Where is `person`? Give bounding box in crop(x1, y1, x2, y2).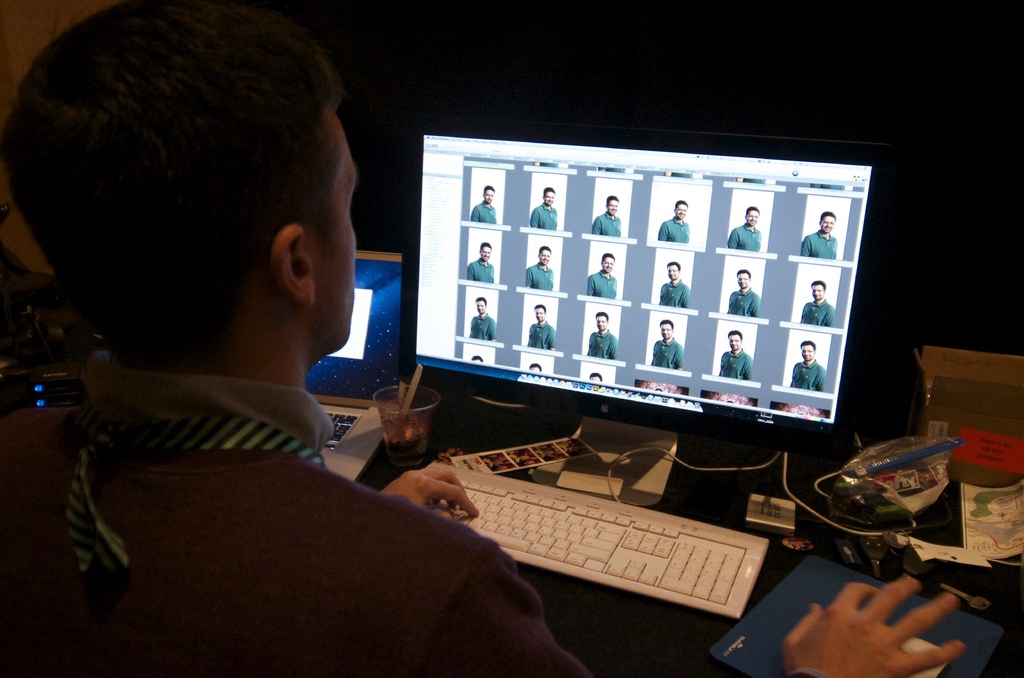
crop(724, 207, 762, 250).
